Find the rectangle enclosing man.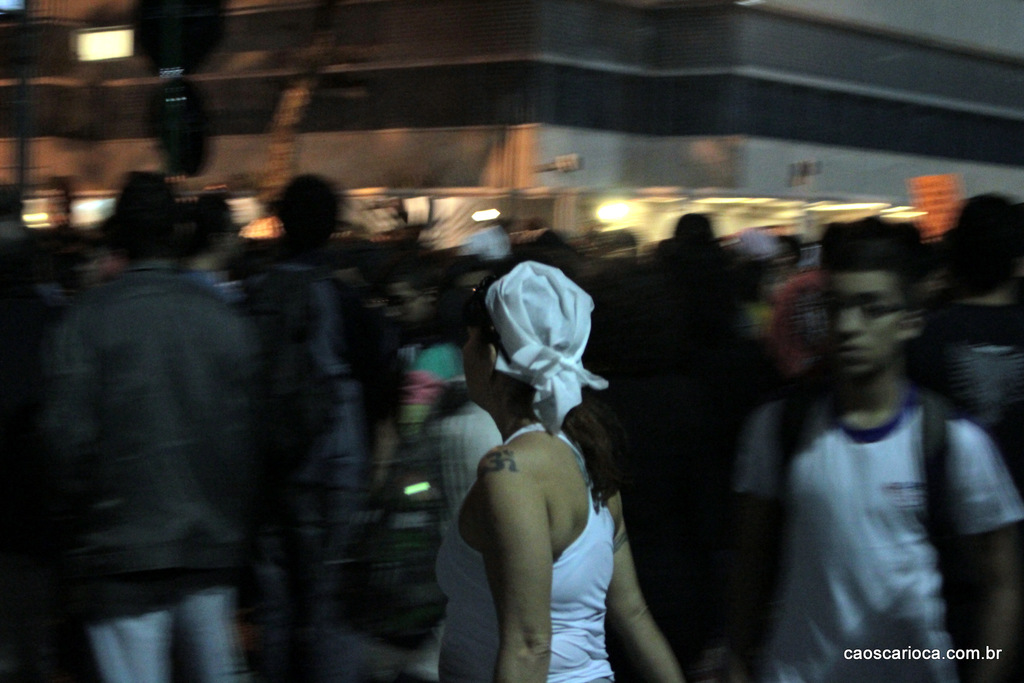
[x1=30, y1=170, x2=255, y2=682].
